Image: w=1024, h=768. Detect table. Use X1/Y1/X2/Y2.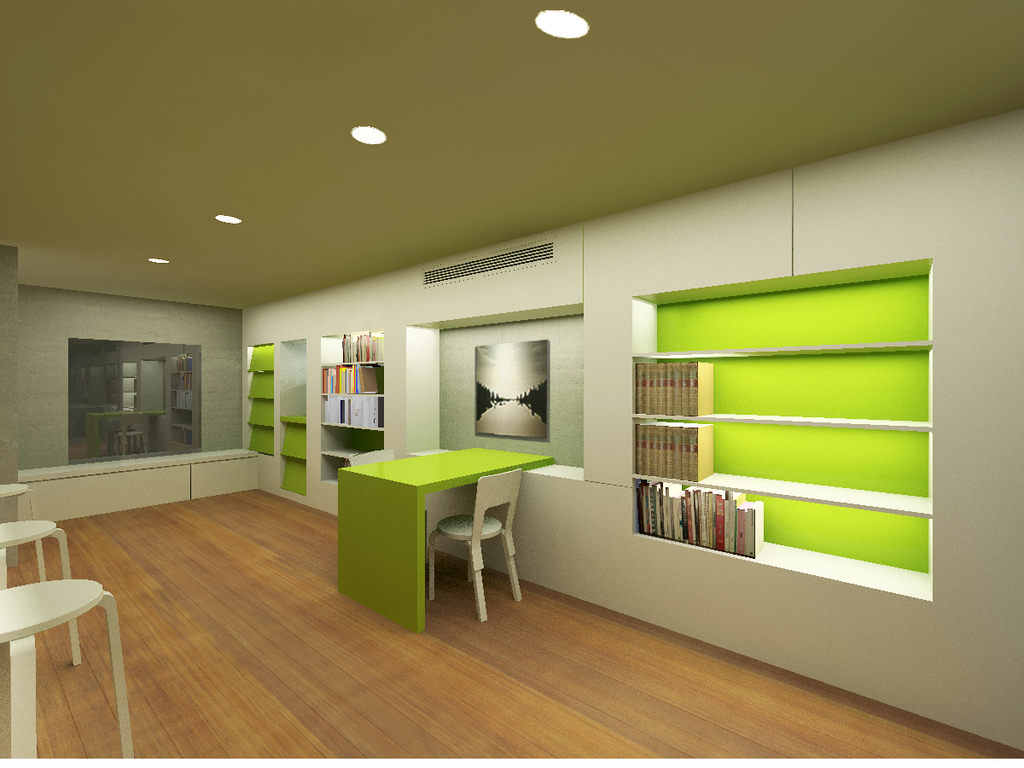
0/485/39/515.
